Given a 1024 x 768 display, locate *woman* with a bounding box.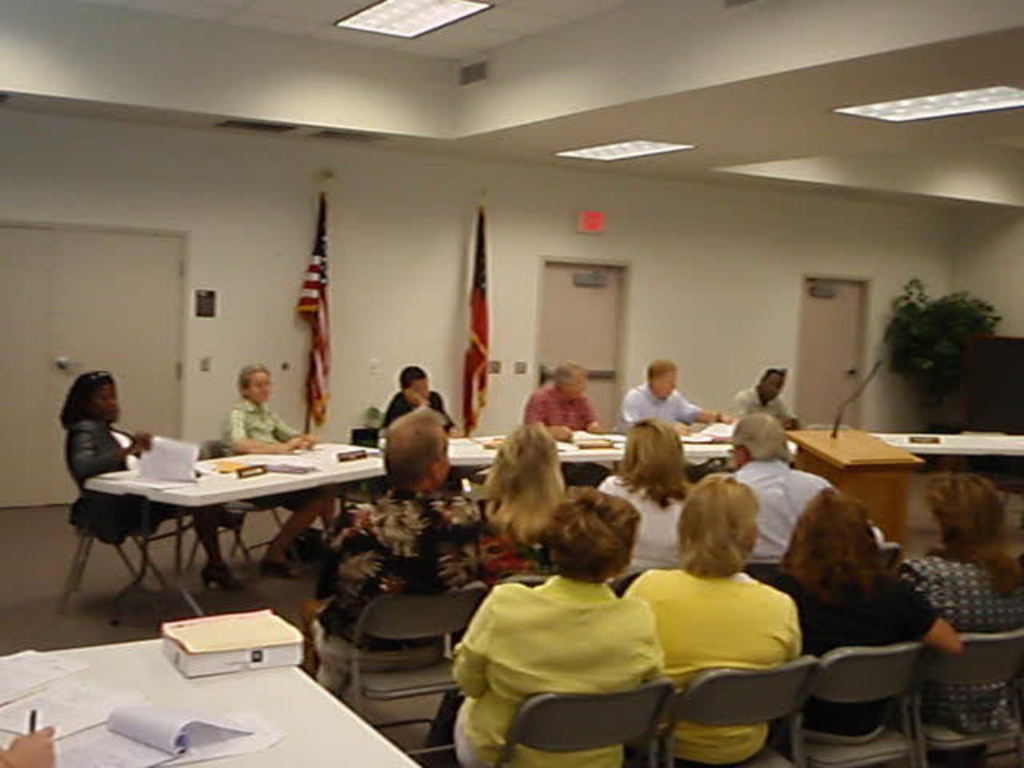
Located: 64,363,238,590.
